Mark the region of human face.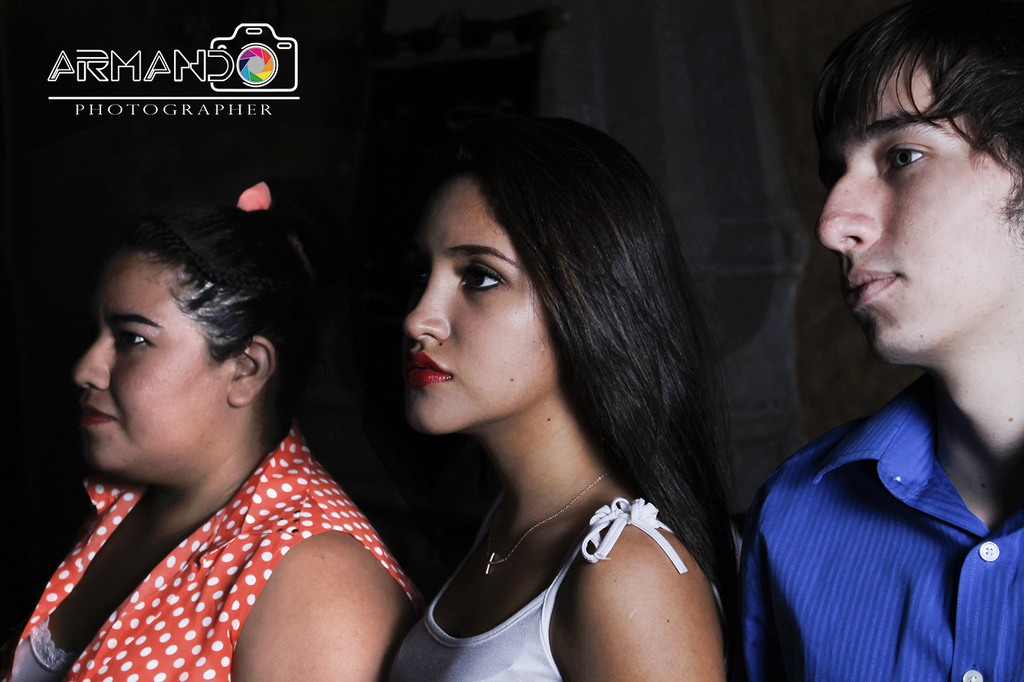
Region: [76, 254, 233, 468].
